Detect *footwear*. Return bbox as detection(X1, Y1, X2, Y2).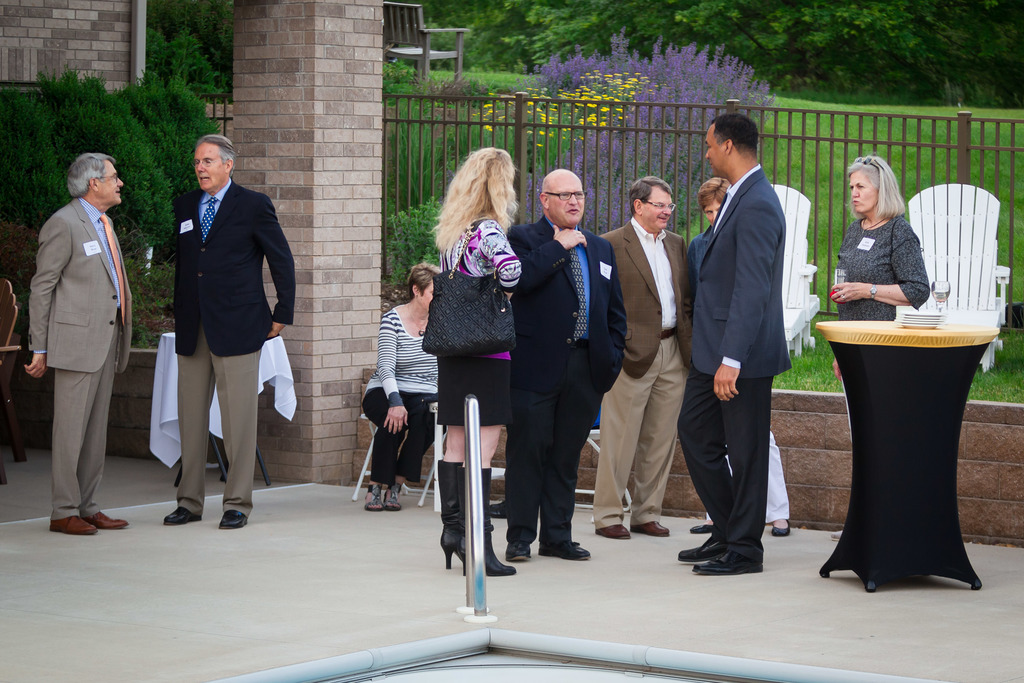
detection(772, 518, 791, 537).
